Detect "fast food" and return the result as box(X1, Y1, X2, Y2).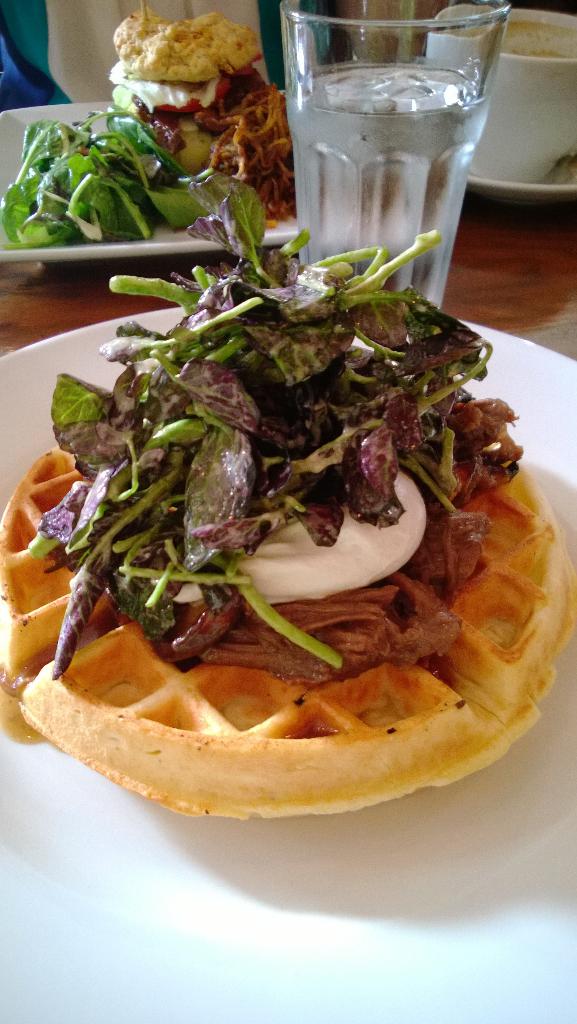
box(1, 177, 576, 840).
